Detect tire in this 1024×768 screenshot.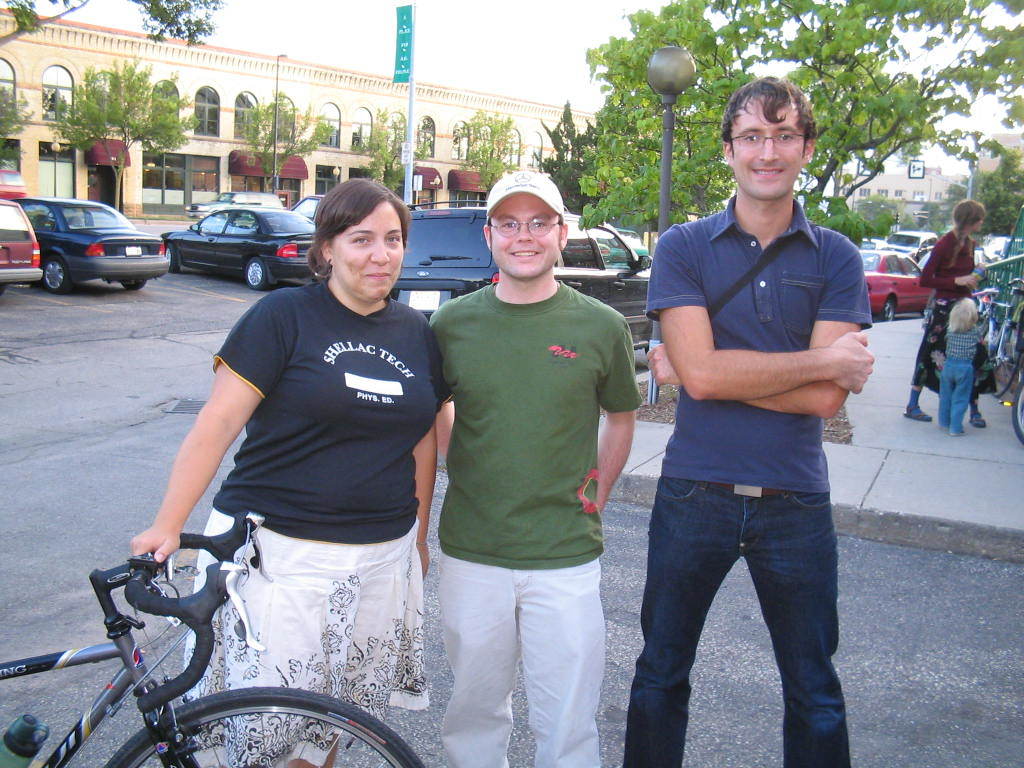
Detection: region(45, 257, 70, 294).
